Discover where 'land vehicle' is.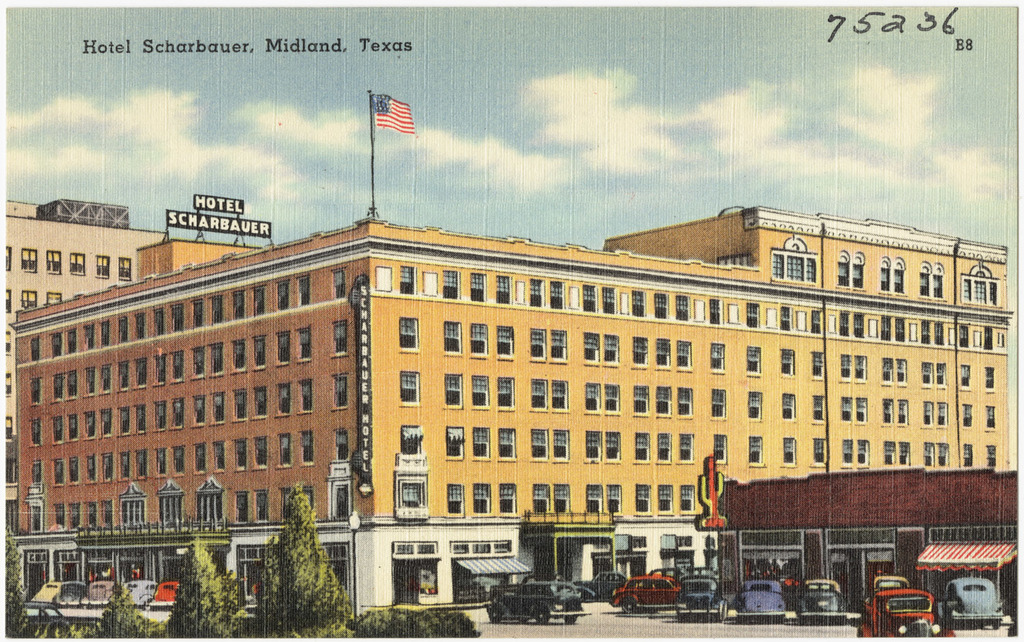
Discovered at <region>483, 575, 593, 621</region>.
